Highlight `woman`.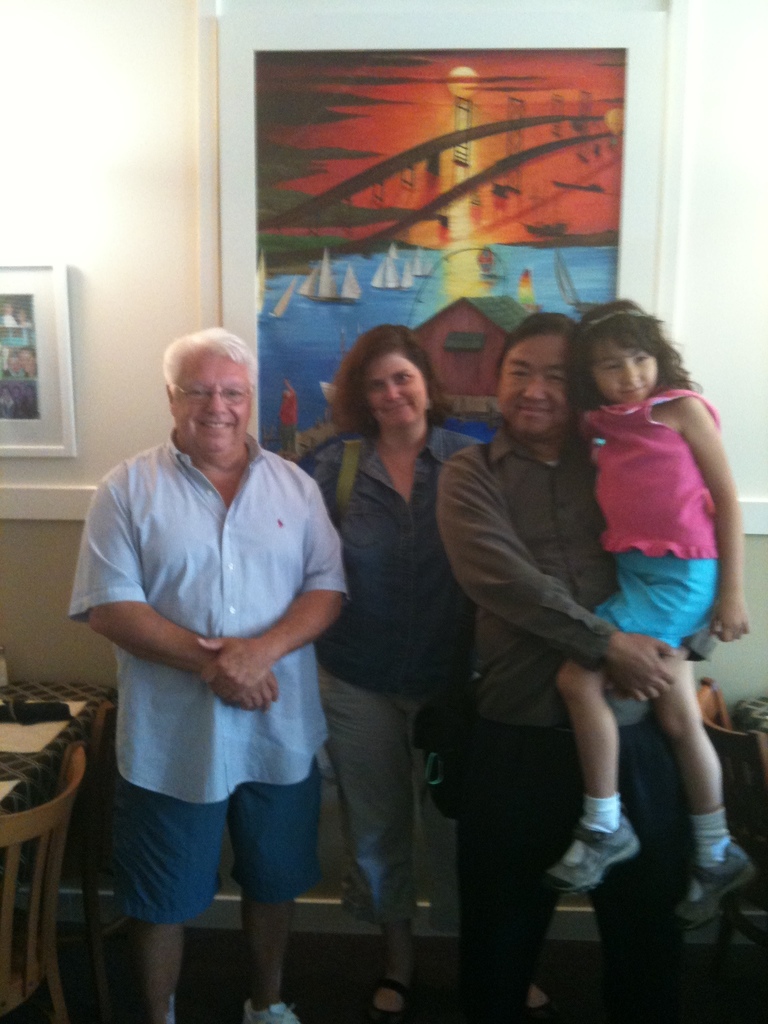
Highlighted region: region(307, 292, 495, 952).
